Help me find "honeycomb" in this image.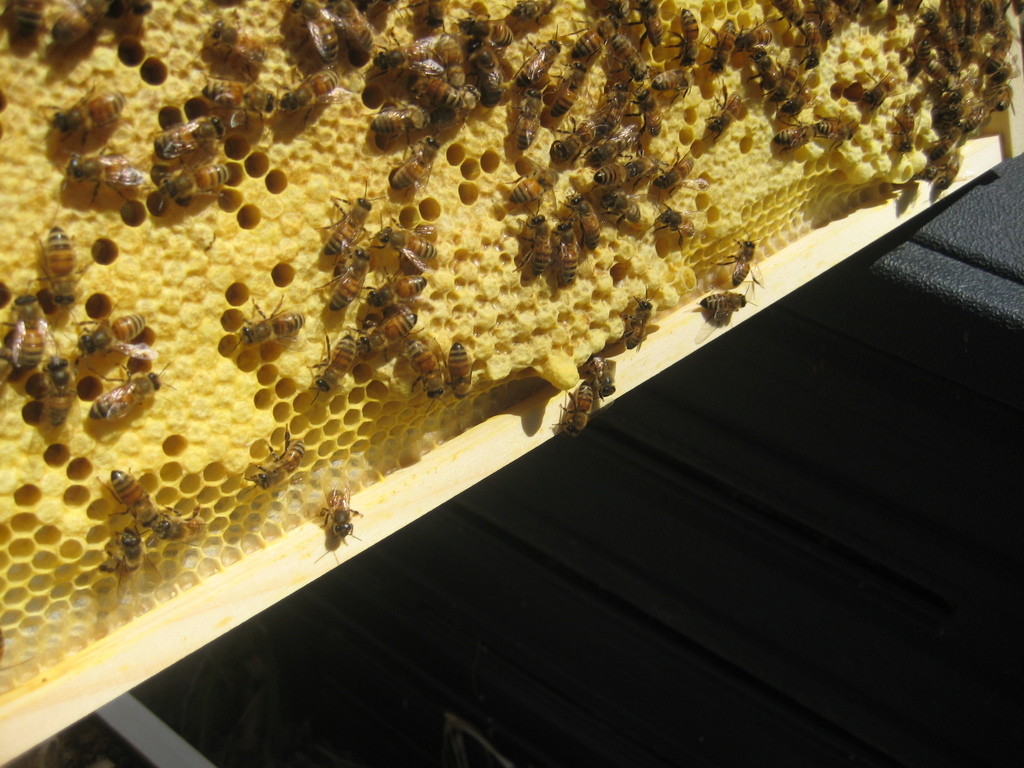
Found it: <bbox>0, 3, 1023, 696</bbox>.
